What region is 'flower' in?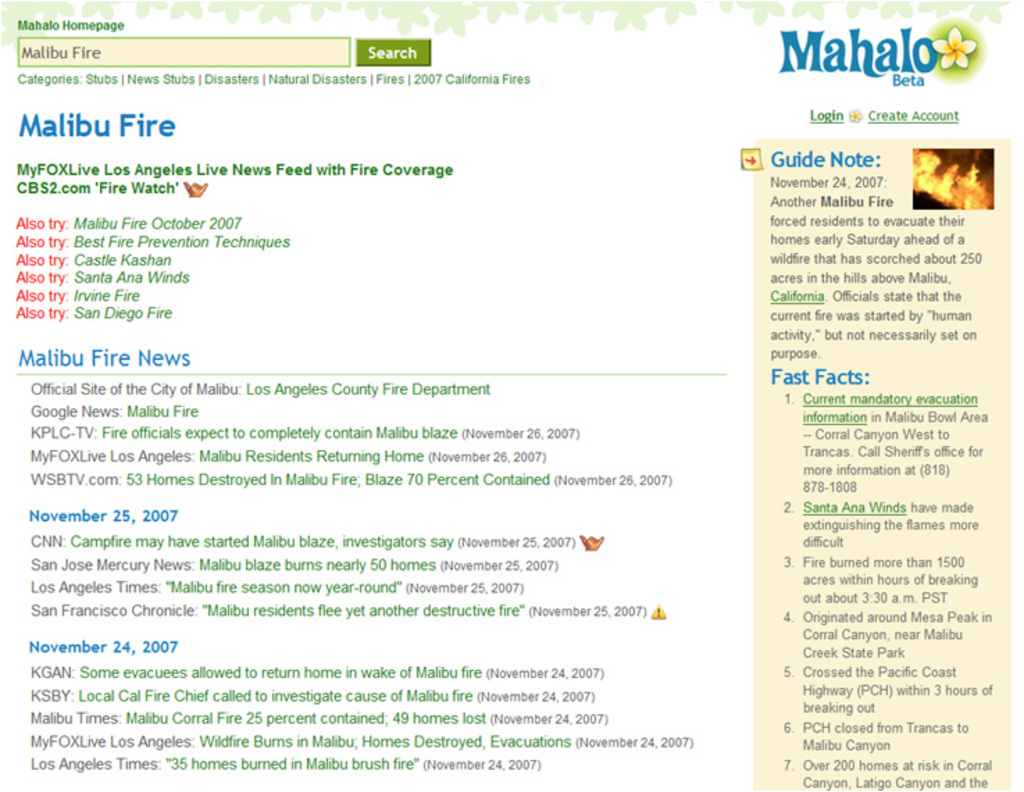
Rect(931, 29, 977, 71).
